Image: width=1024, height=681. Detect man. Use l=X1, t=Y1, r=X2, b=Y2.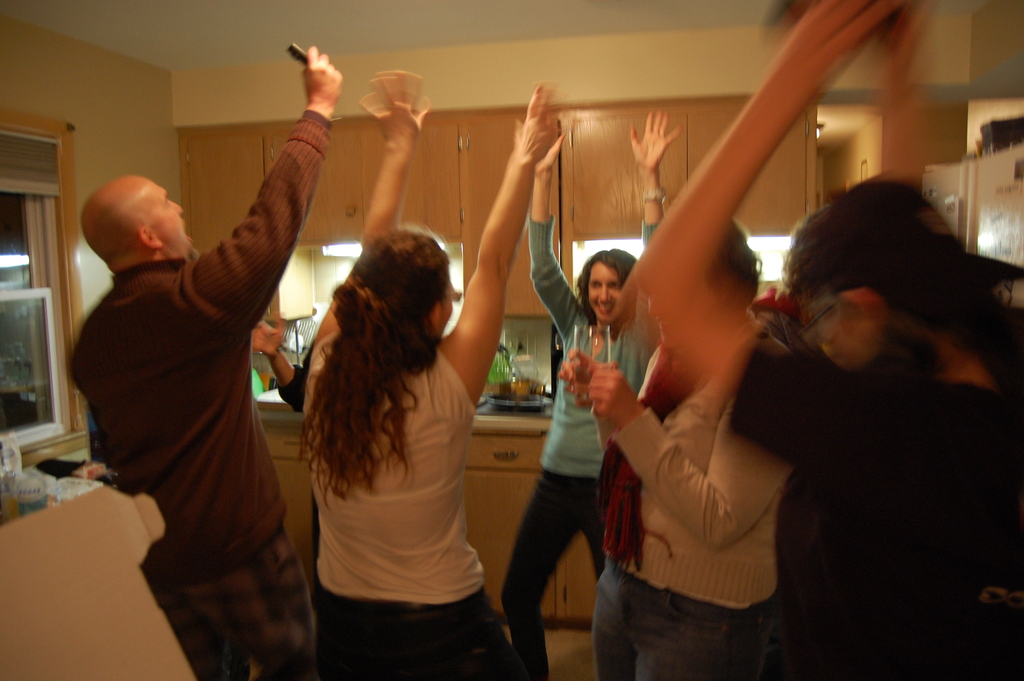
l=68, t=47, r=344, b=680.
